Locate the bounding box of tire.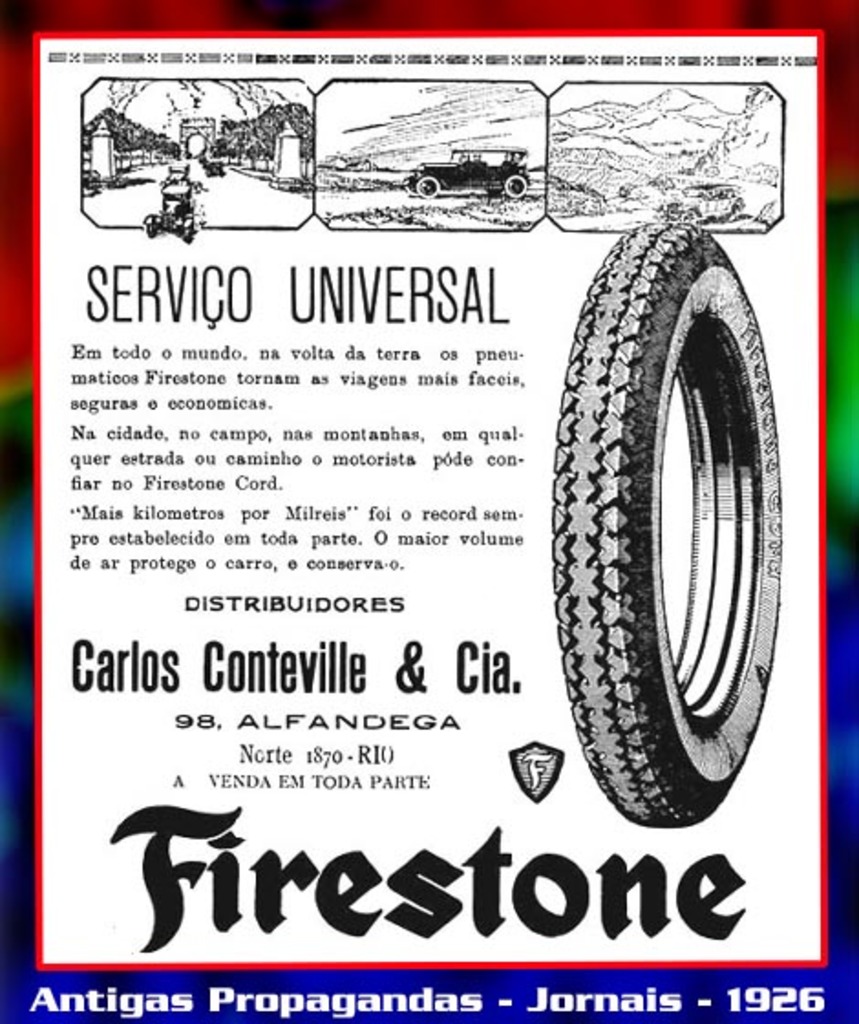
Bounding box: rect(504, 174, 530, 196).
